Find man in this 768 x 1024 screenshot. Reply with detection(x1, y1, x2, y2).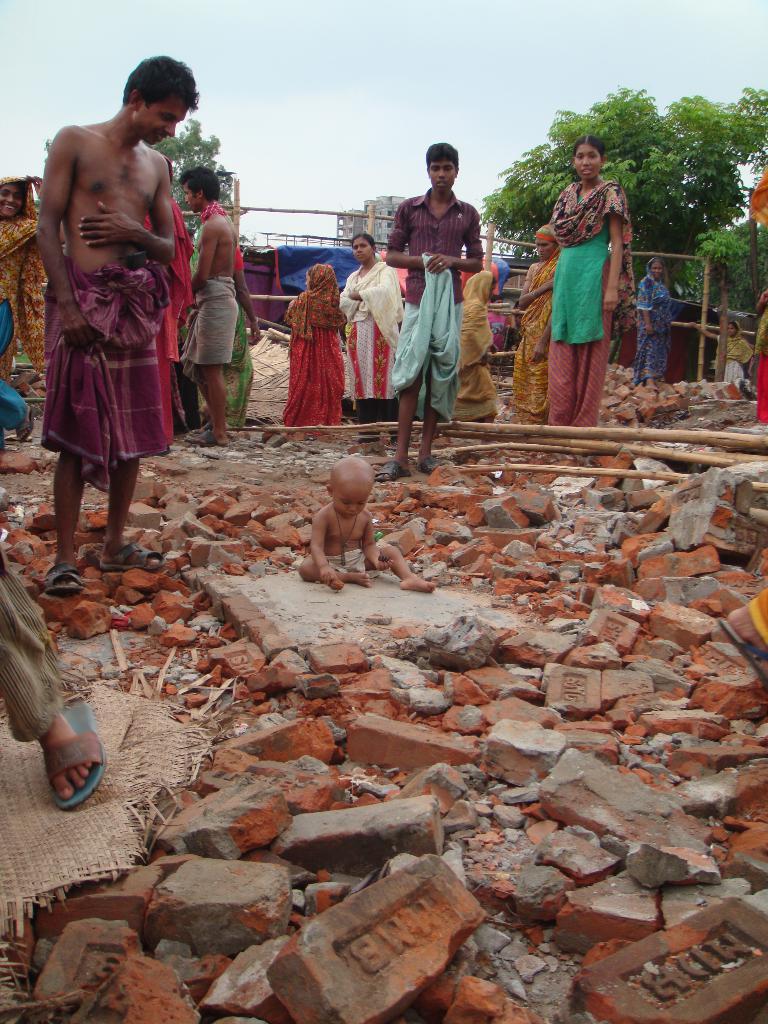
detection(378, 141, 485, 477).
